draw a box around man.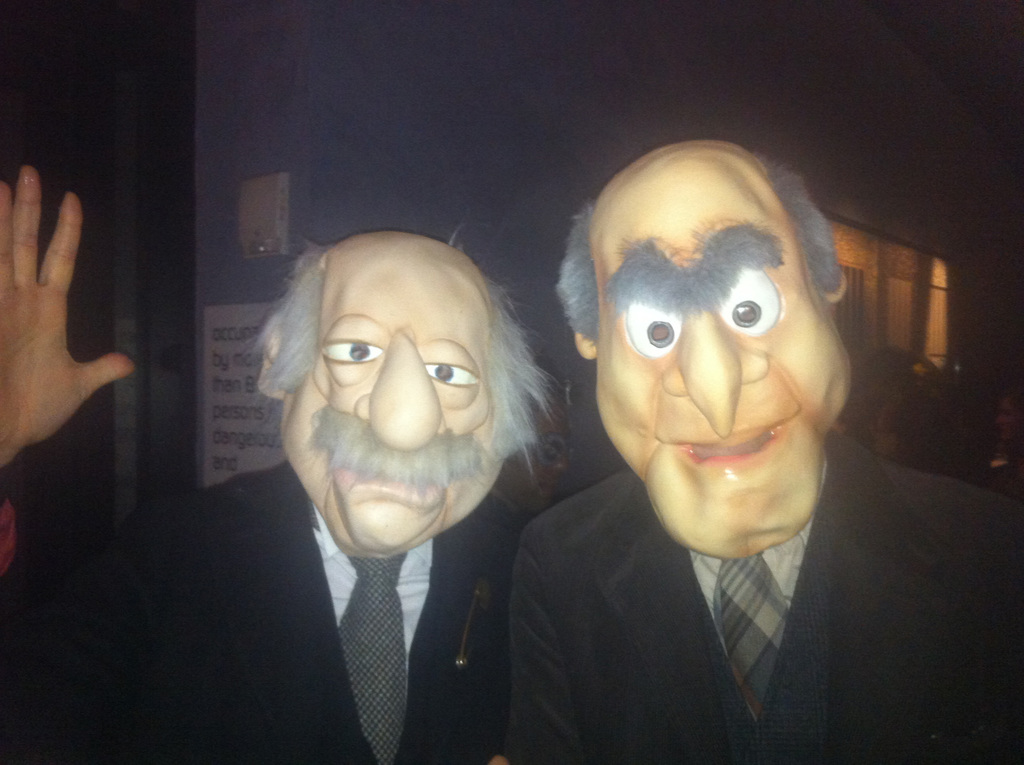
{"x1": 465, "y1": 144, "x2": 956, "y2": 752}.
